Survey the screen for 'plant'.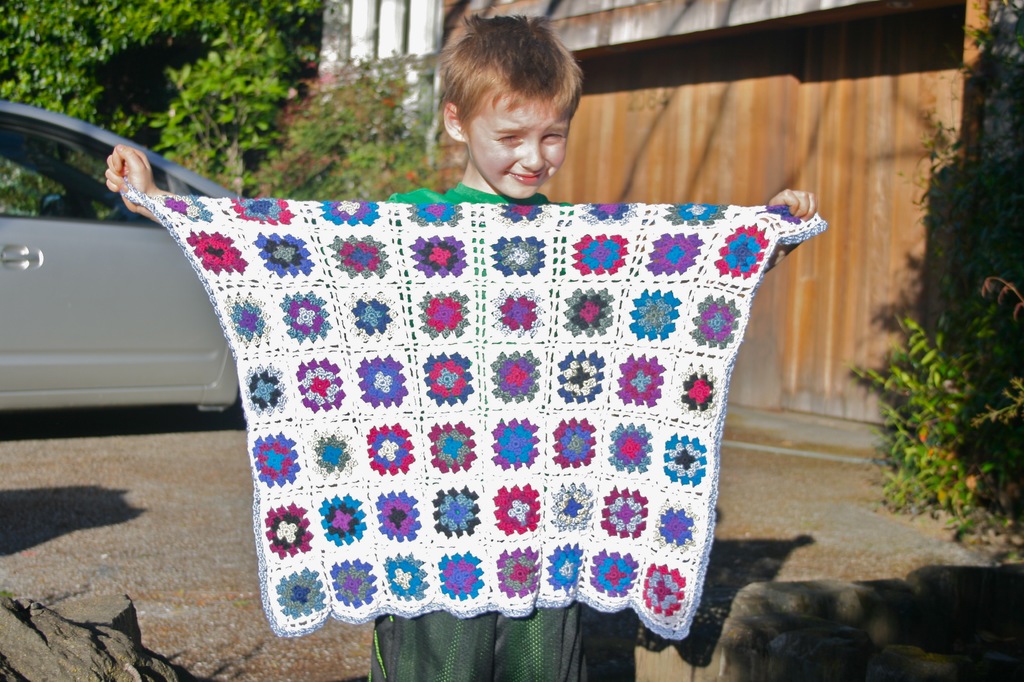
Survey found: box=[132, 18, 309, 204].
